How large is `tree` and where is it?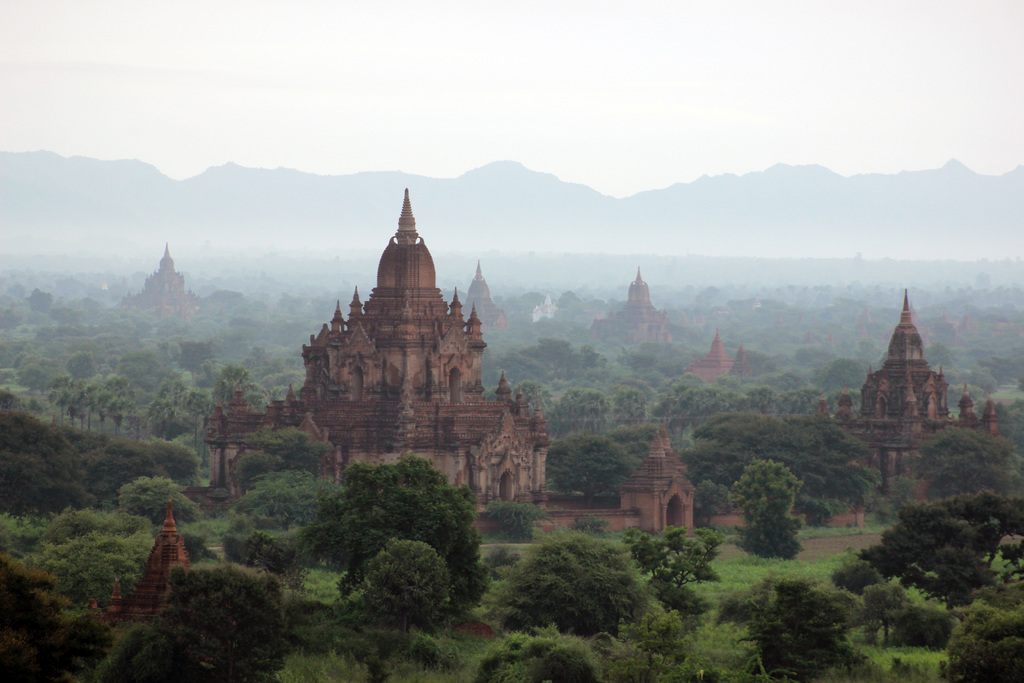
Bounding box: (731, 461, 806, 555).
